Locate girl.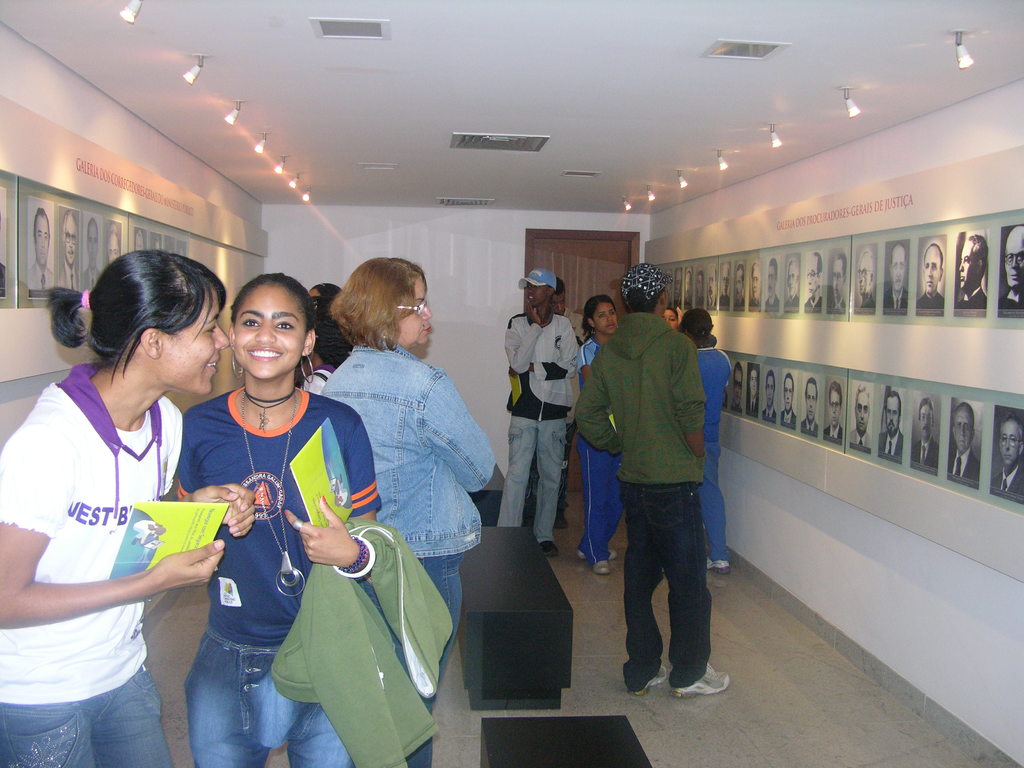
Bounding box: detection(682, 309, 732, 574).
